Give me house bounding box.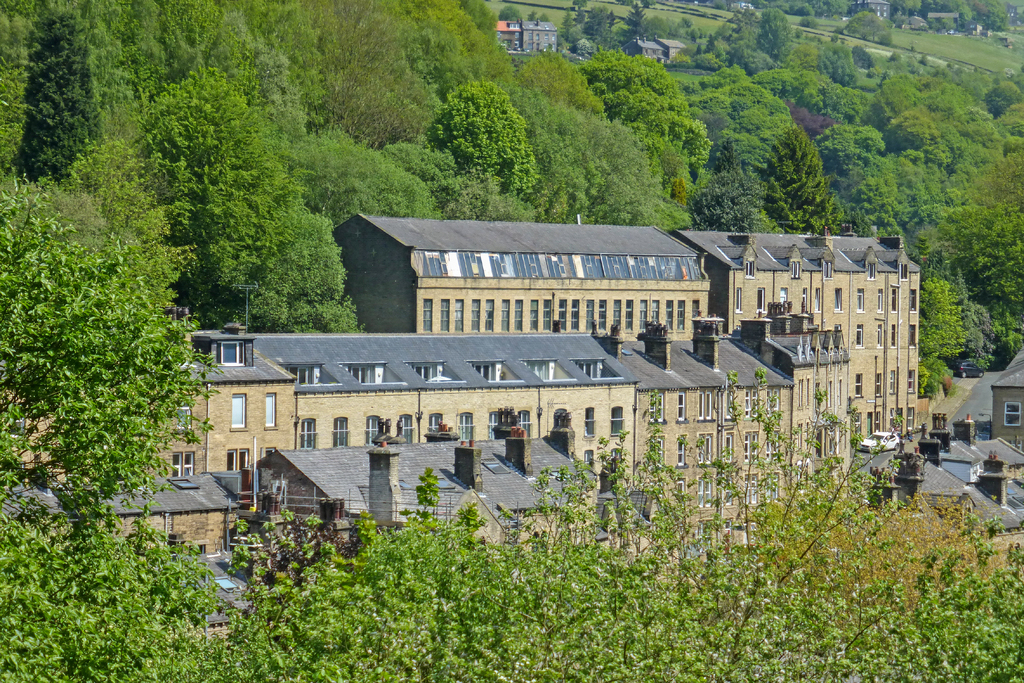
box=[756, 298, 852, 499].
